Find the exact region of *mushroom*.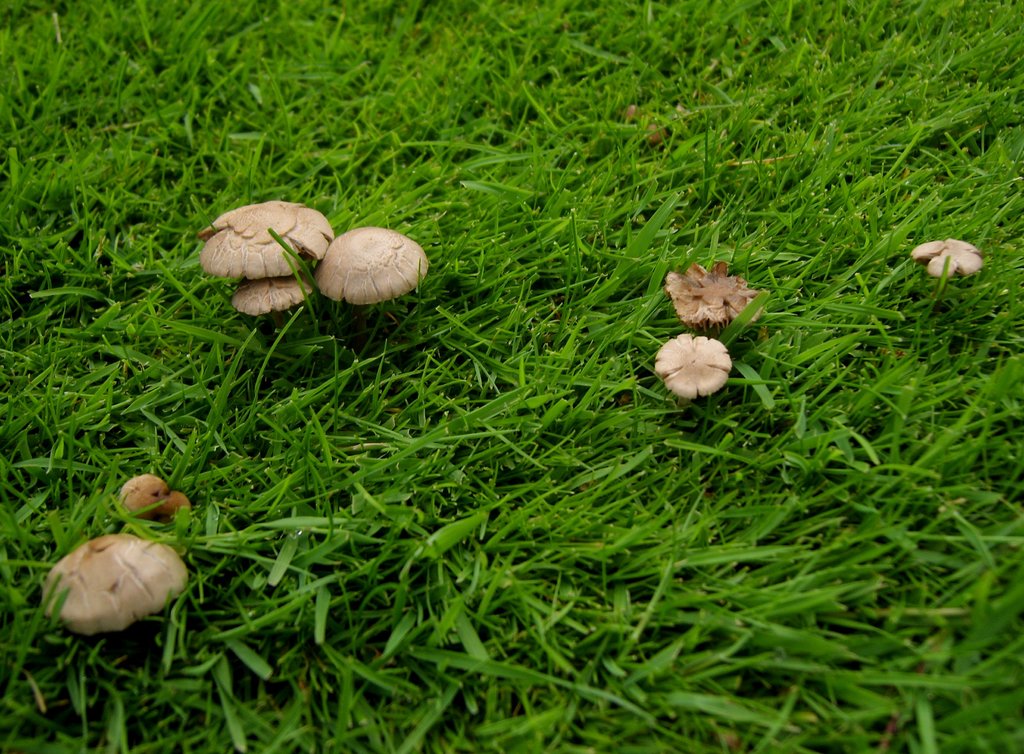
Exact region: pyautogui.locateOnScreen(657, 261, 760, 332).
